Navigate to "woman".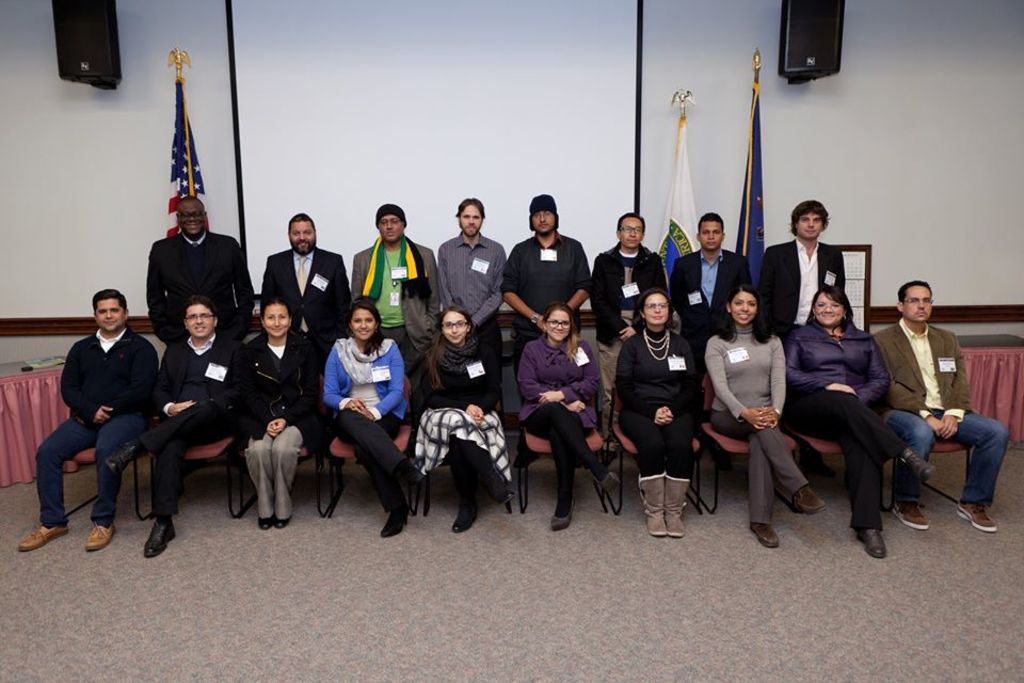
Navigation target: 707,283,825,550.
